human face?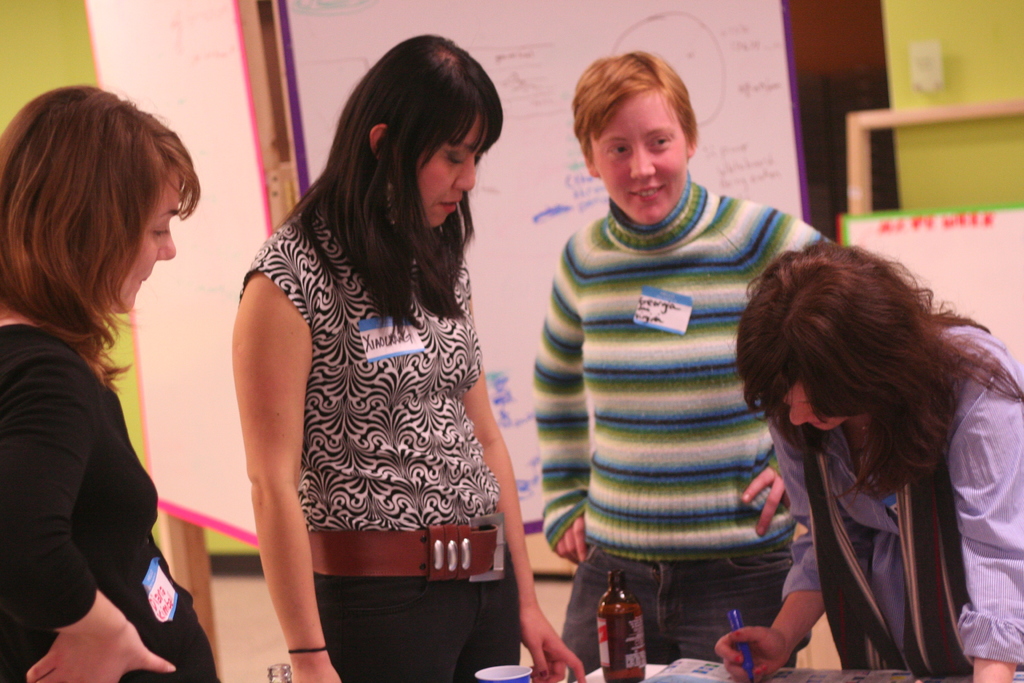
(413, 118, 486, 228)
